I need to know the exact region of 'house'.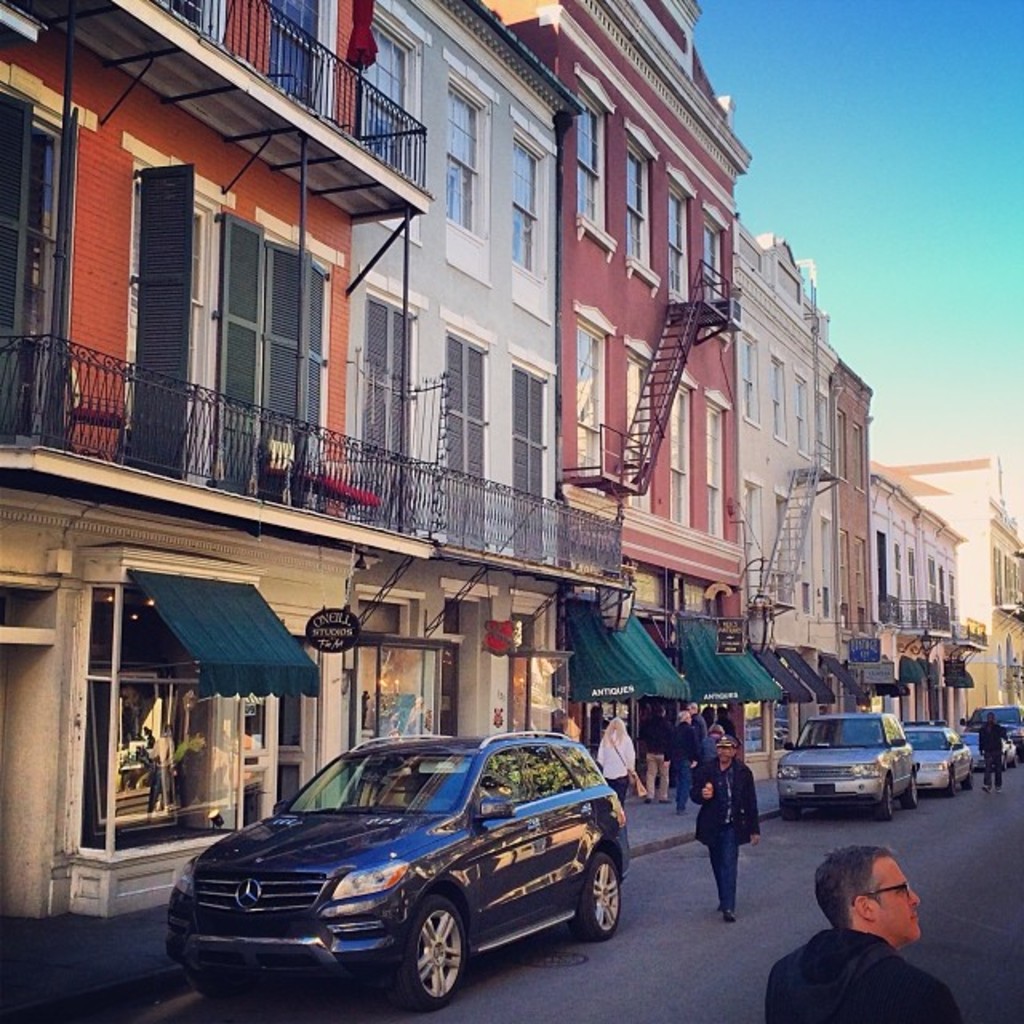
Region: pyautogui.locateOnScreen(864, 485, 978, 720).
